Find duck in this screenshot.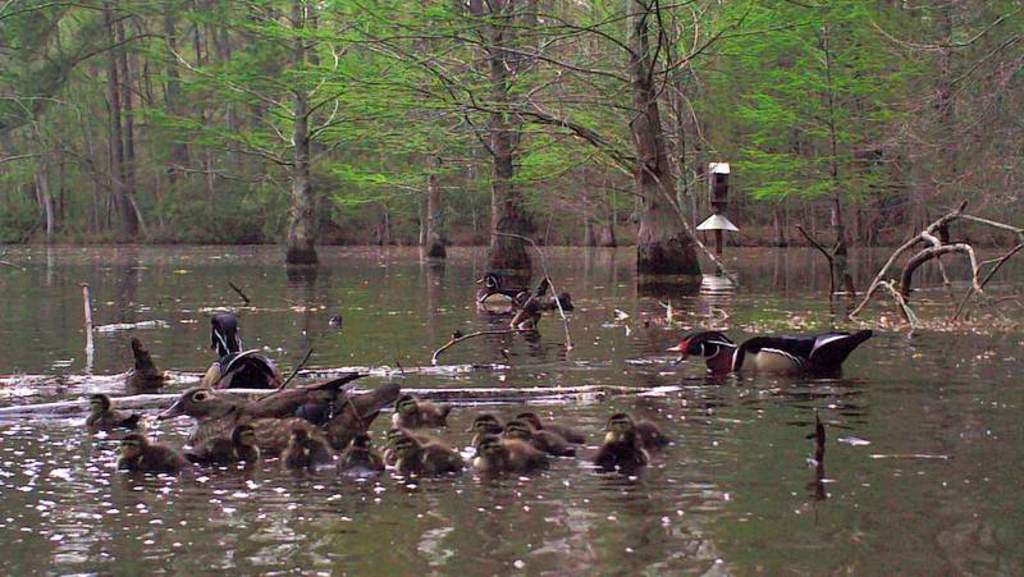
The bounding box for duck is (502, 421, 571, 454).
